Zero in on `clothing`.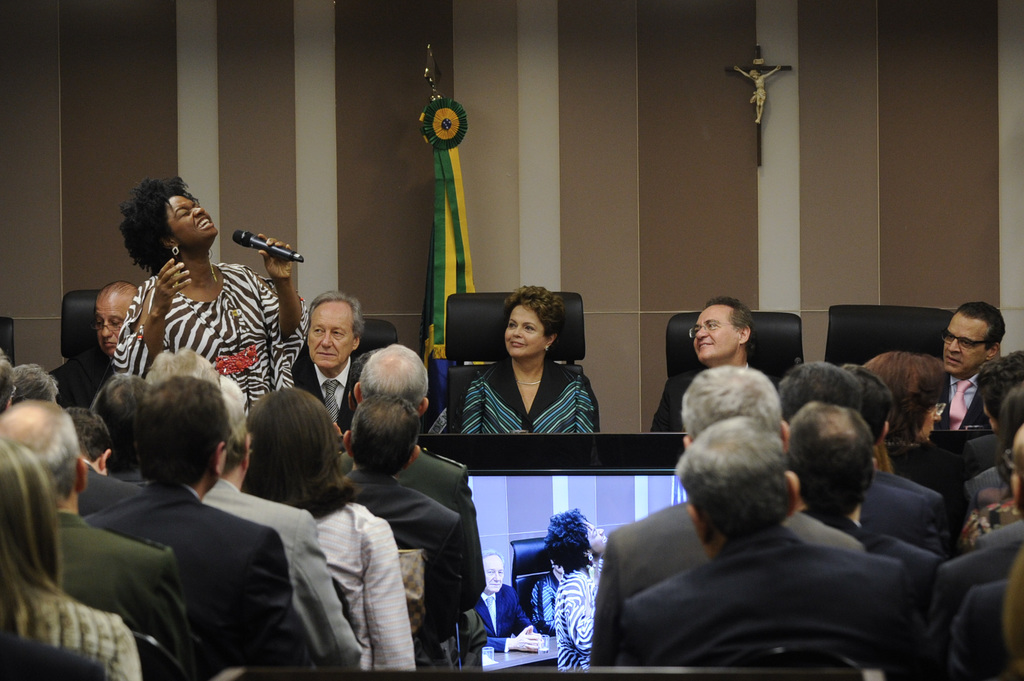
Zeroed in: (473,586,527,652).
